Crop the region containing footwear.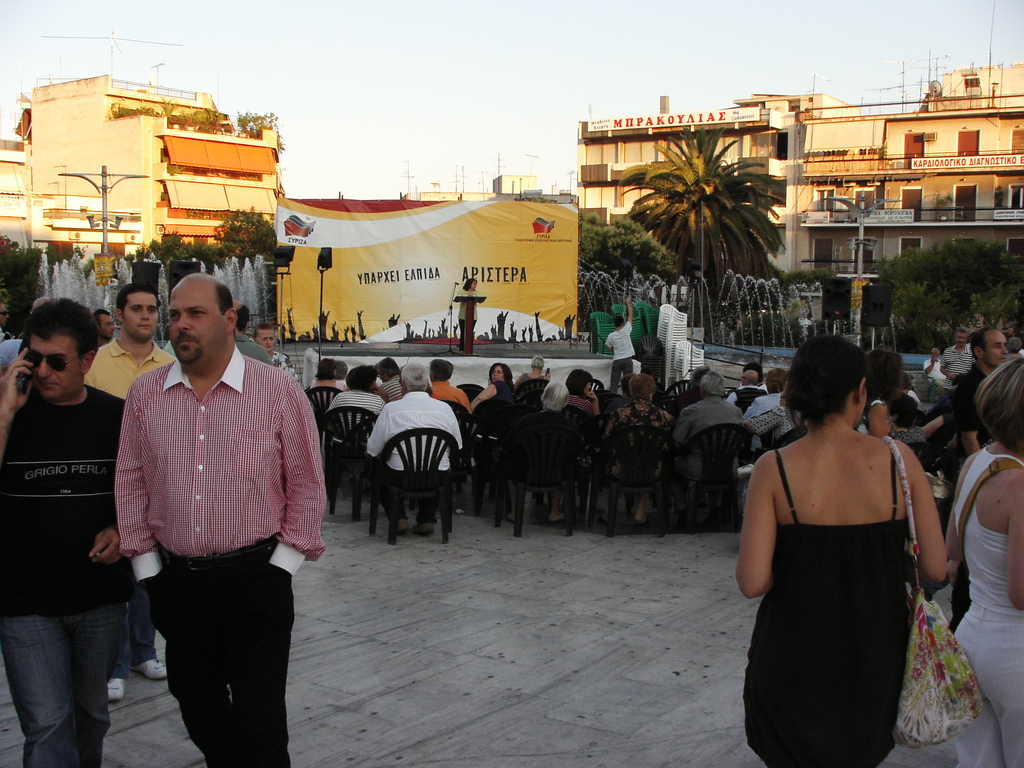
Crop region: box(552, 514, 564, 522).
